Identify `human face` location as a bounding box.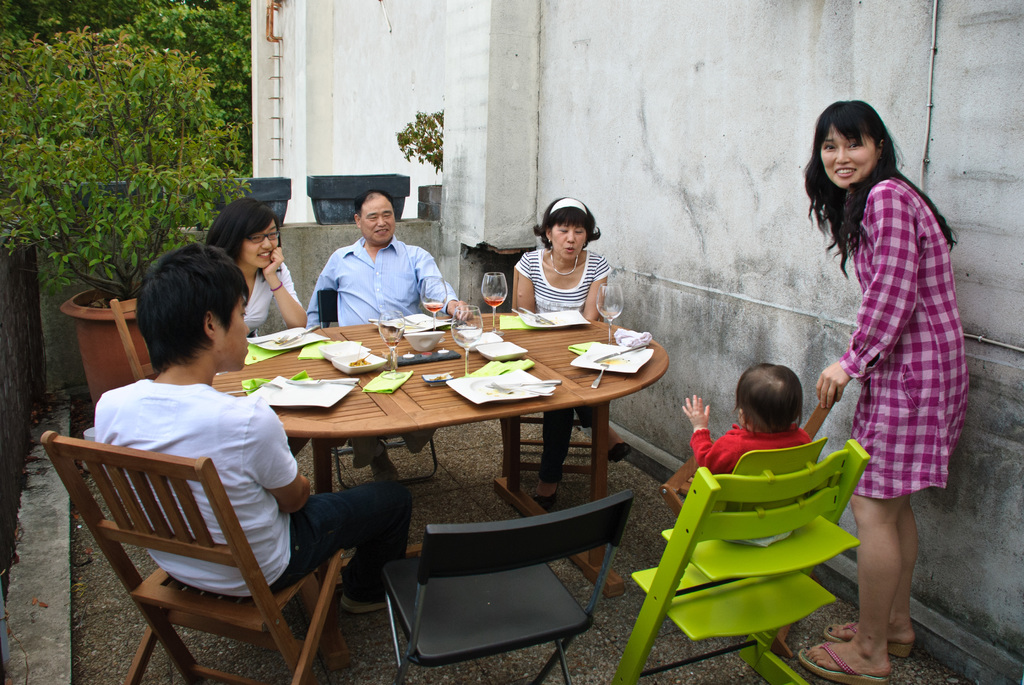
<box>239,227,280,266</box>.
